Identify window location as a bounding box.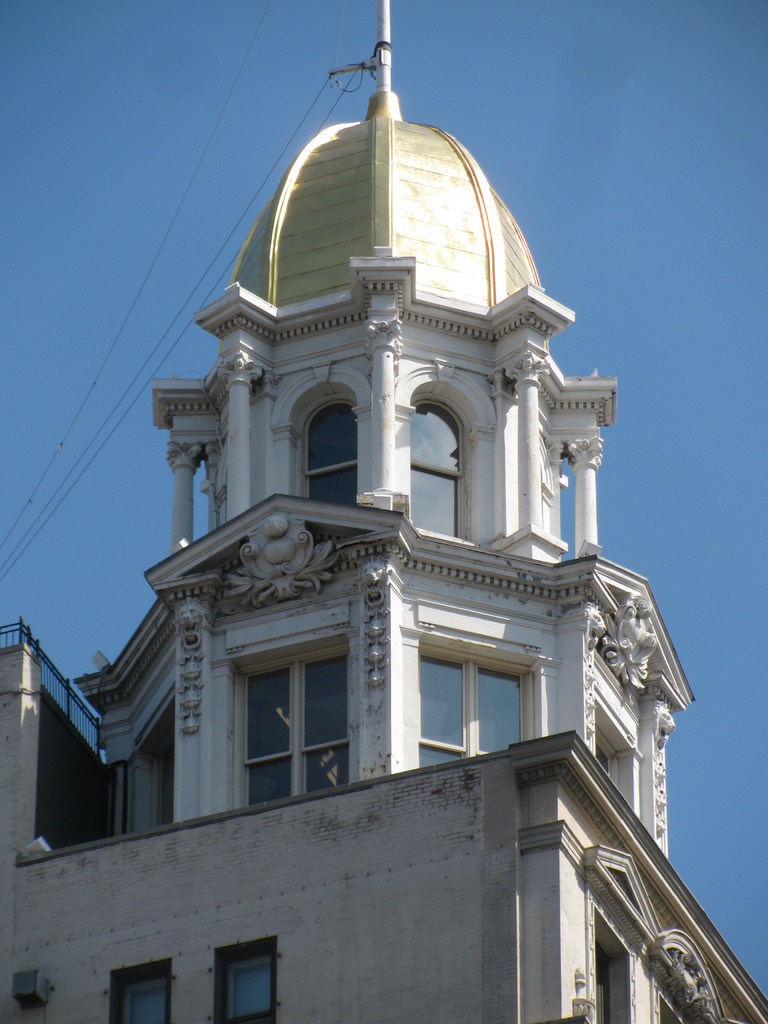
212:937:279:1023.
